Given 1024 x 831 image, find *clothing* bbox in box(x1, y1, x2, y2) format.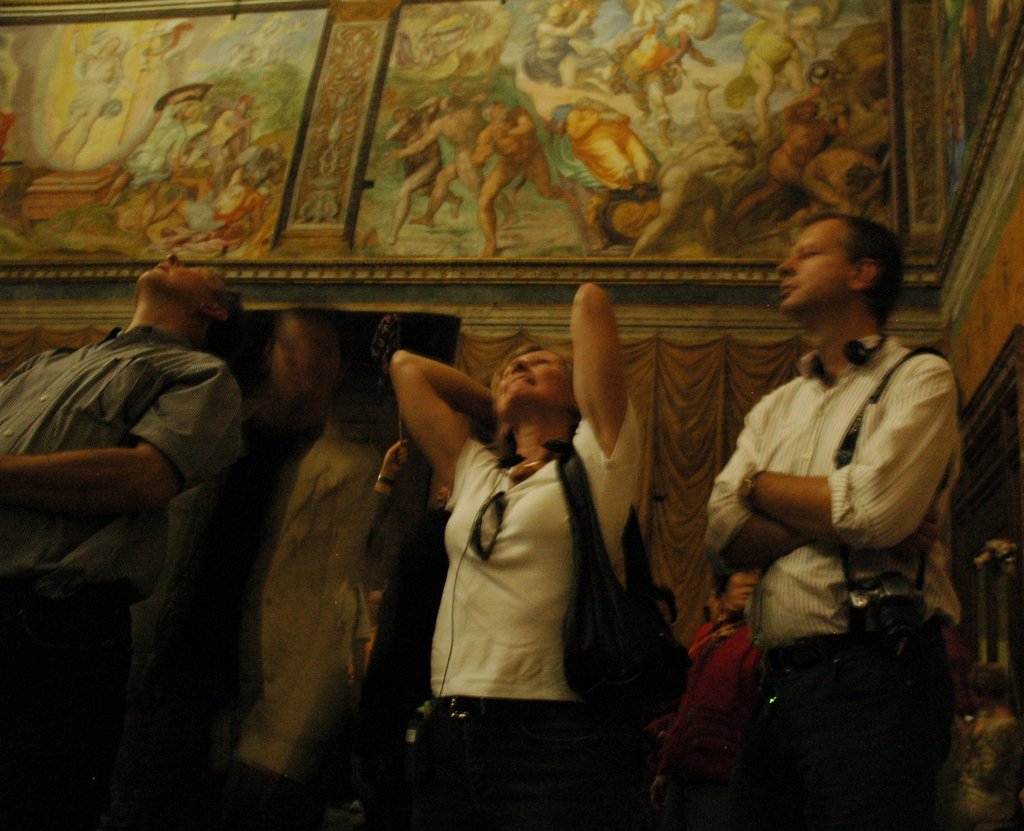
box(621, 3, 701, 104).
